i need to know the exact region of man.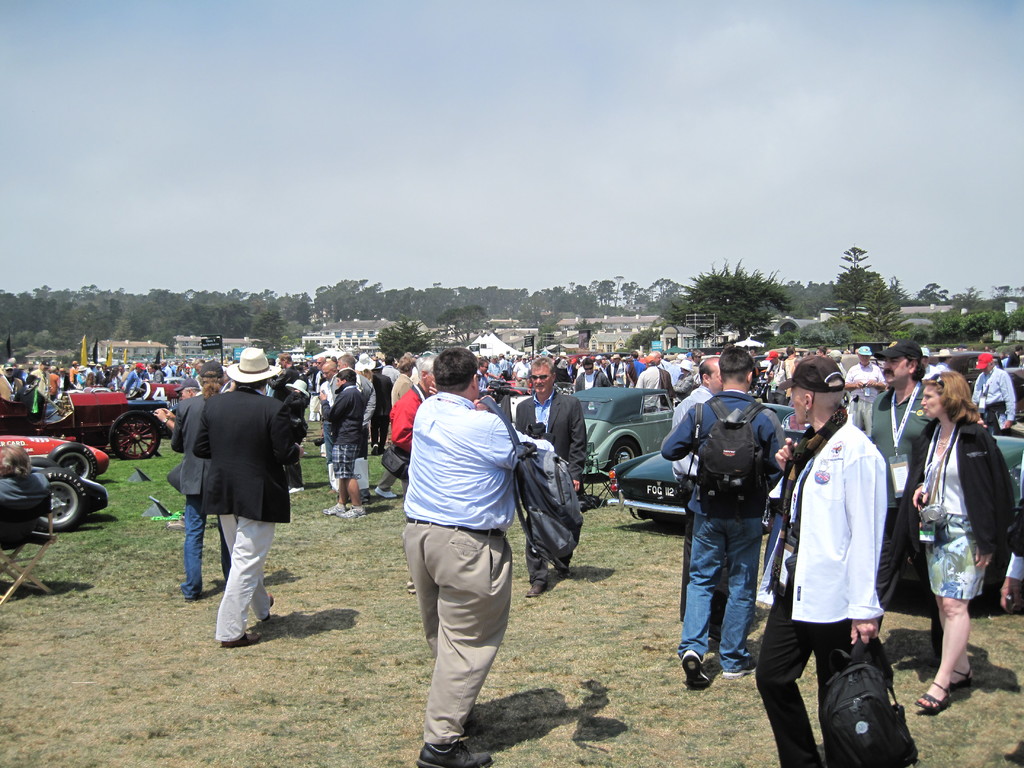
Region: [left=668, top=356, right=727, bottom=642].
